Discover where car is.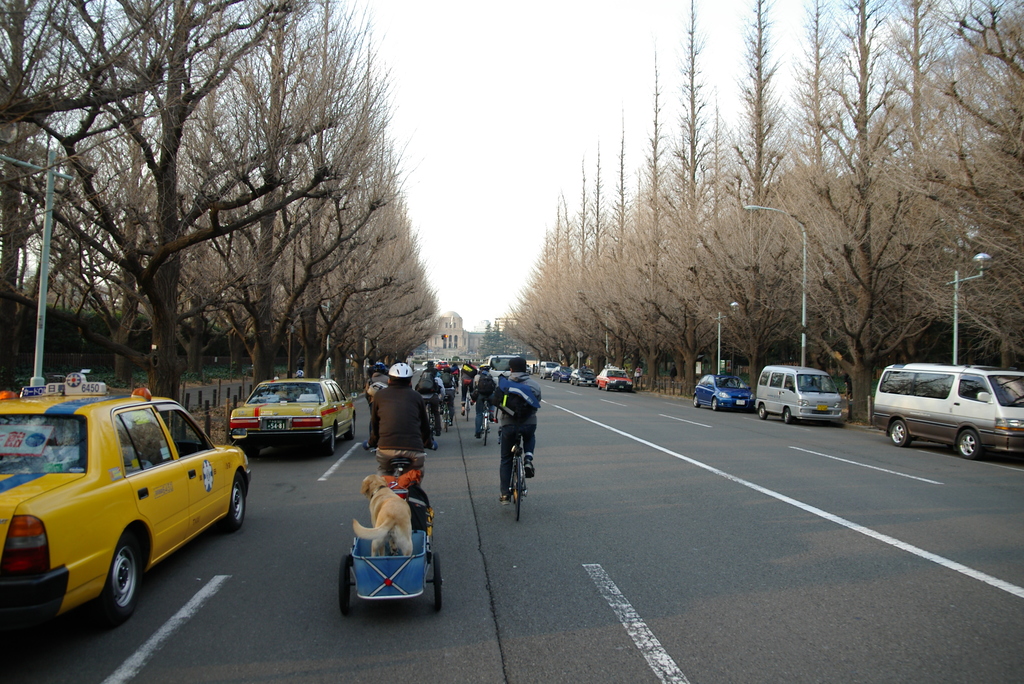
Discovered at <bbox>594, 366, 636, 389</bbox>.
